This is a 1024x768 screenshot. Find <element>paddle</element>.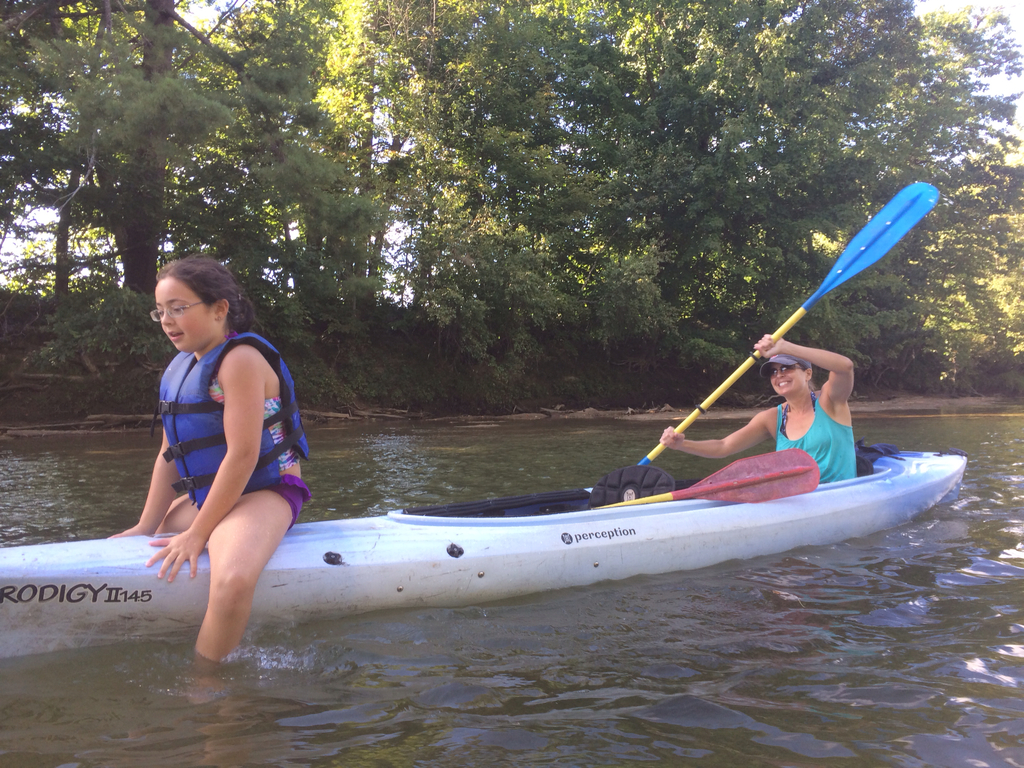
Bounding box: (634,182,943,463).
